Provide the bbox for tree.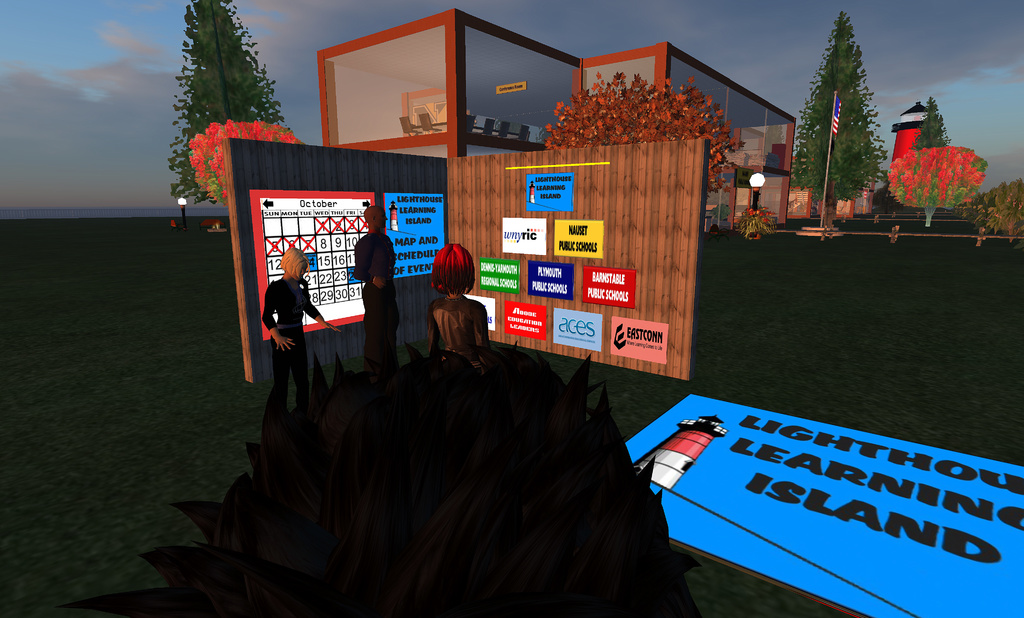
<bbox>189, 117, 314, 209</bbox>.
